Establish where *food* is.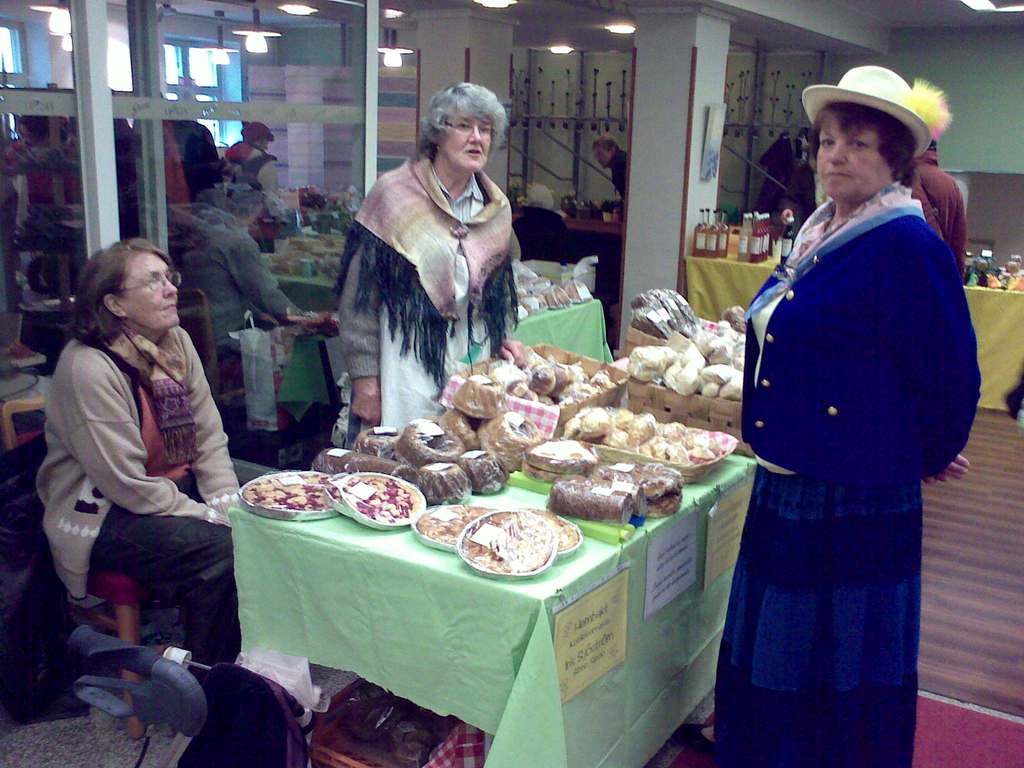
Established at [left=325, top=472, right=345, bottom=506].
